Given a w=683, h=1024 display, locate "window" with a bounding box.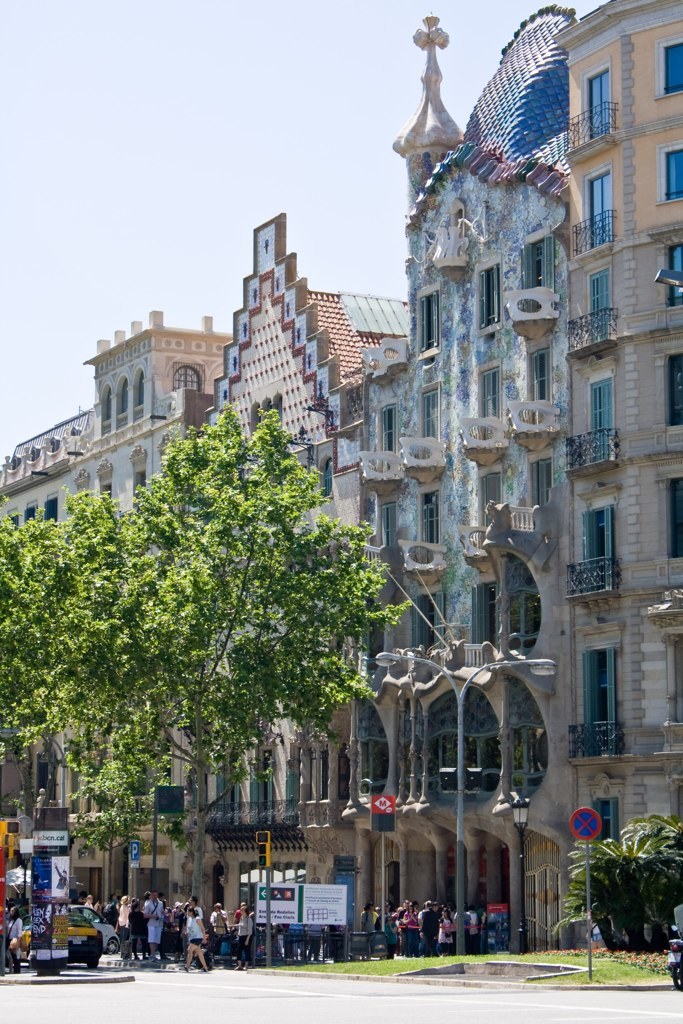
Located: <region>581, 500, 615, 585</region>.
